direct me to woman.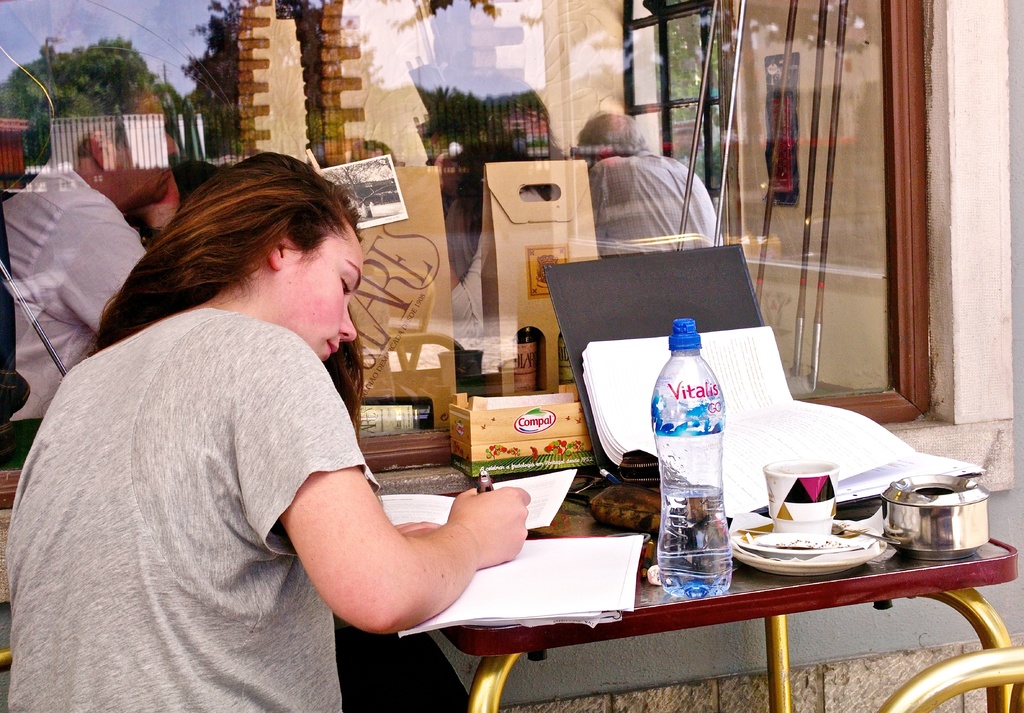
Direction: [6, 151, 532, 712].
